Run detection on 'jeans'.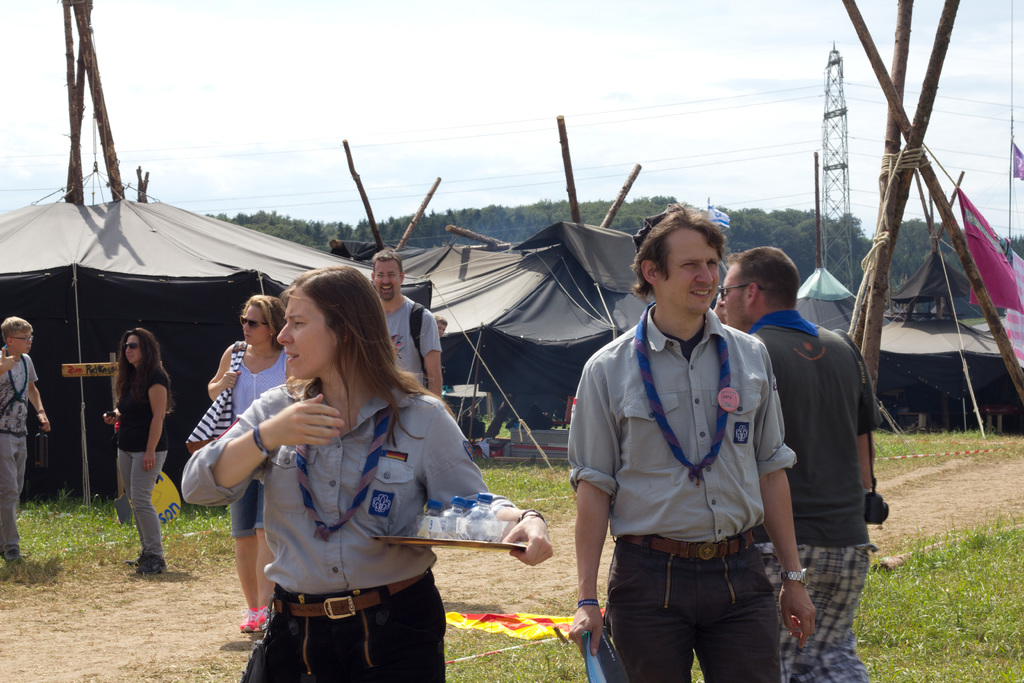
Result: [x1=605, y1=536, x2=780, y2=682].
